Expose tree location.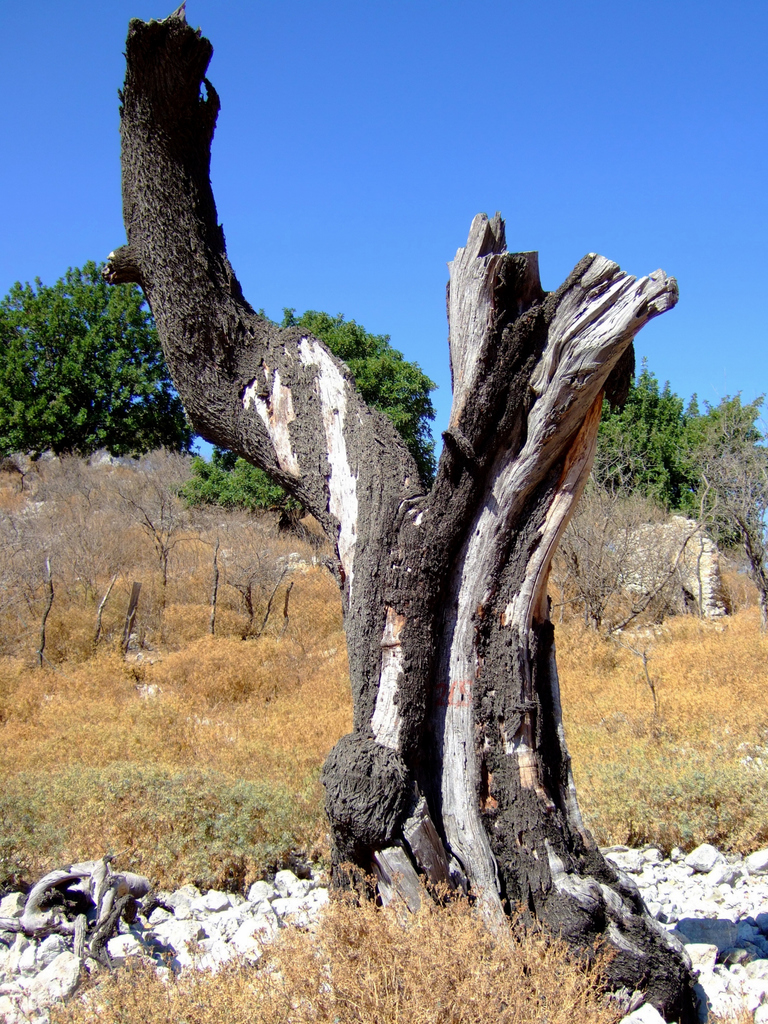
Exposed at l=574, t=338, r=767, b=543.
